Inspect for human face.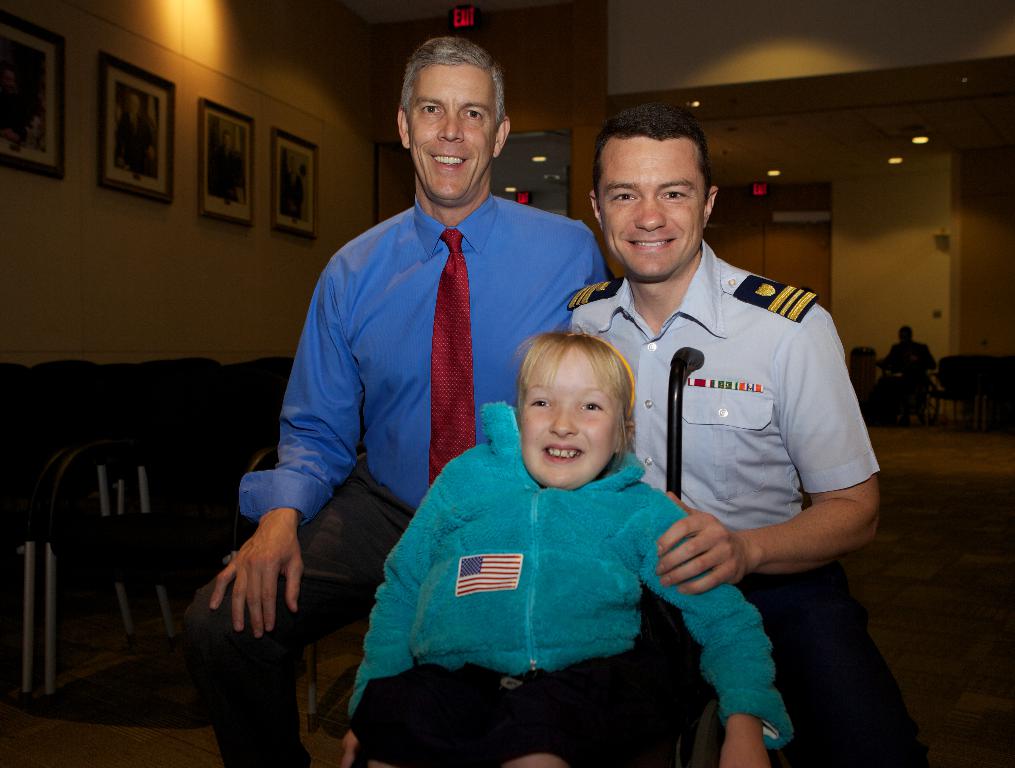
Inspection: 596:135:708:281.
